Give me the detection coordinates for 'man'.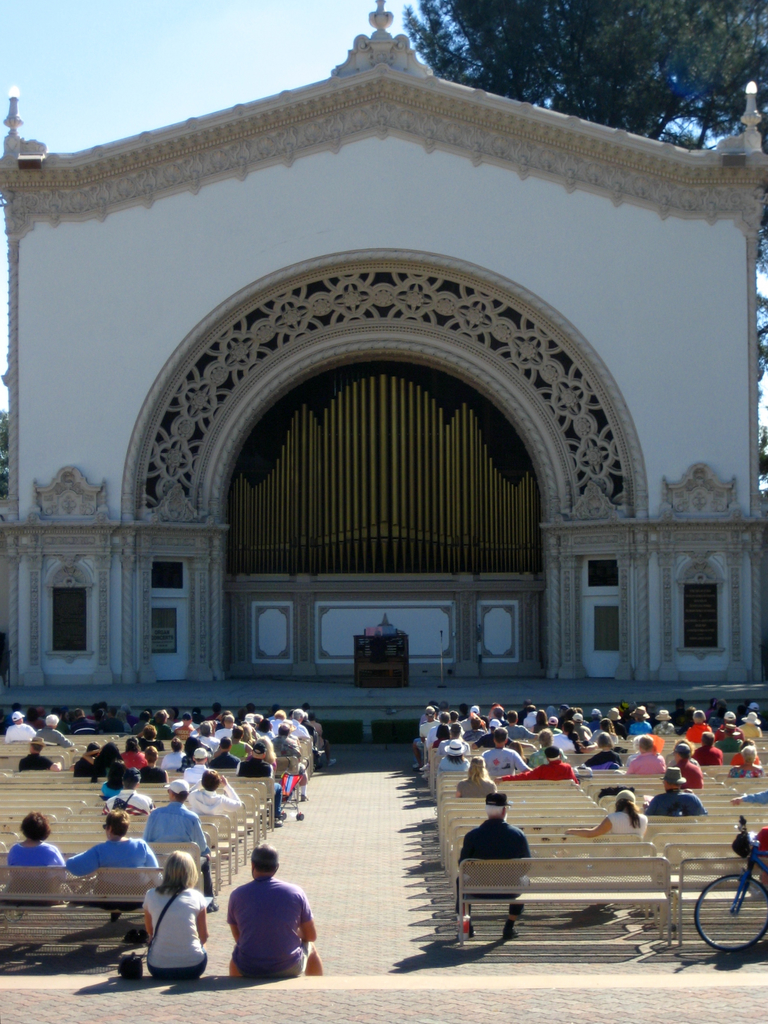
Rect(99, 705, 125, 734).
